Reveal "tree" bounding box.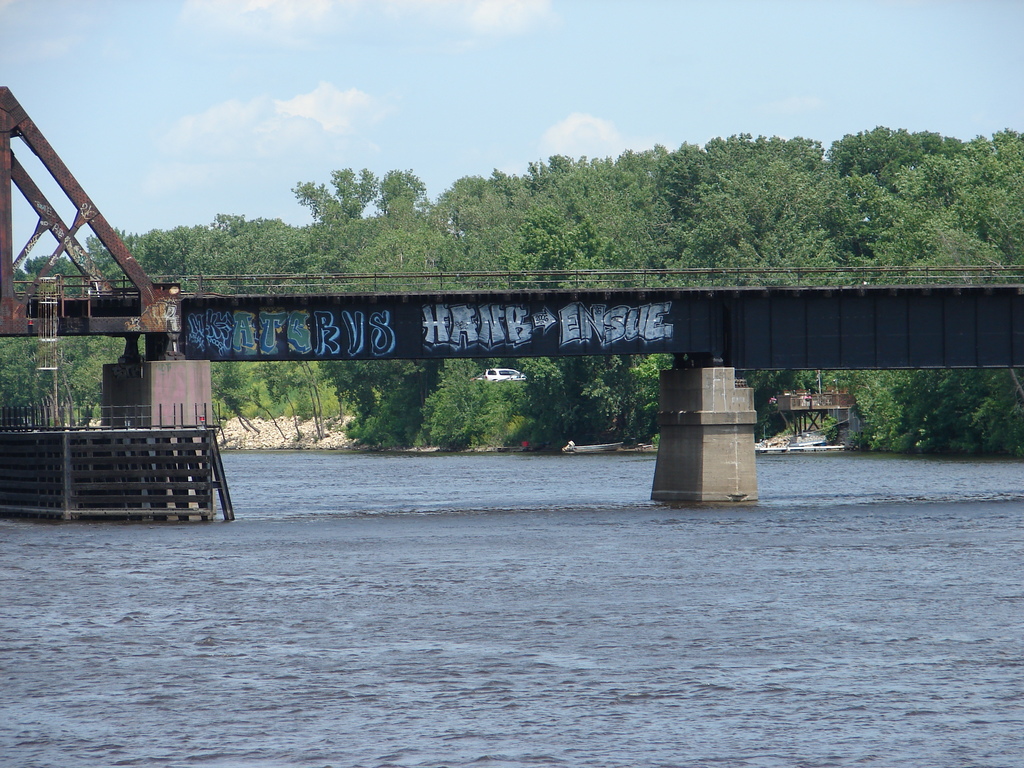
Revealed: (872,360,944,439).
